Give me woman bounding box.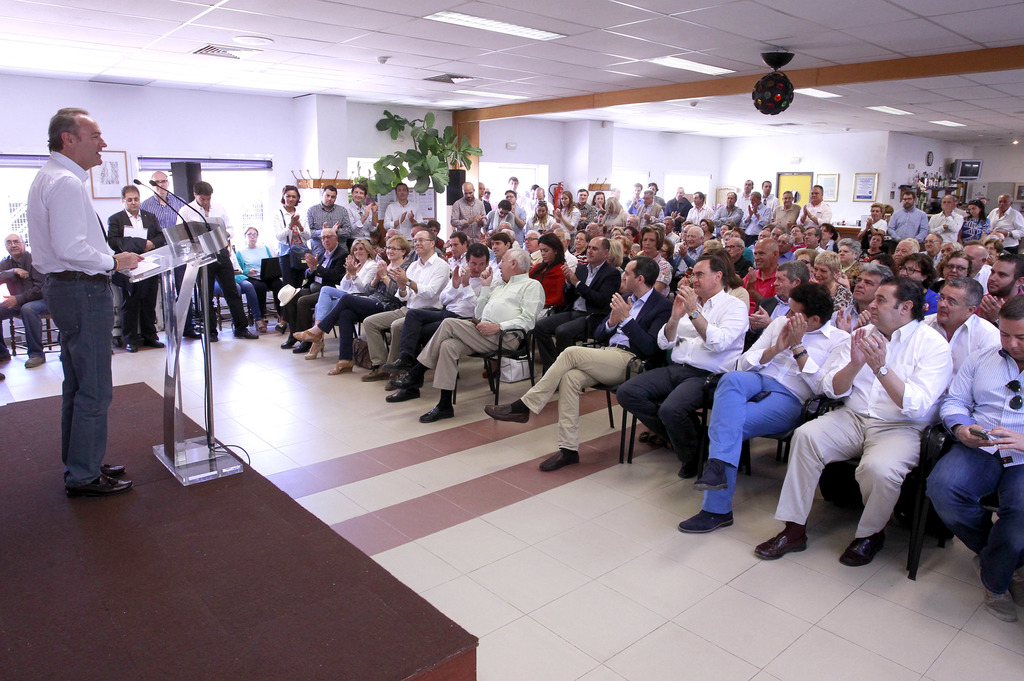
BBox(618, 224, 672, 298).
